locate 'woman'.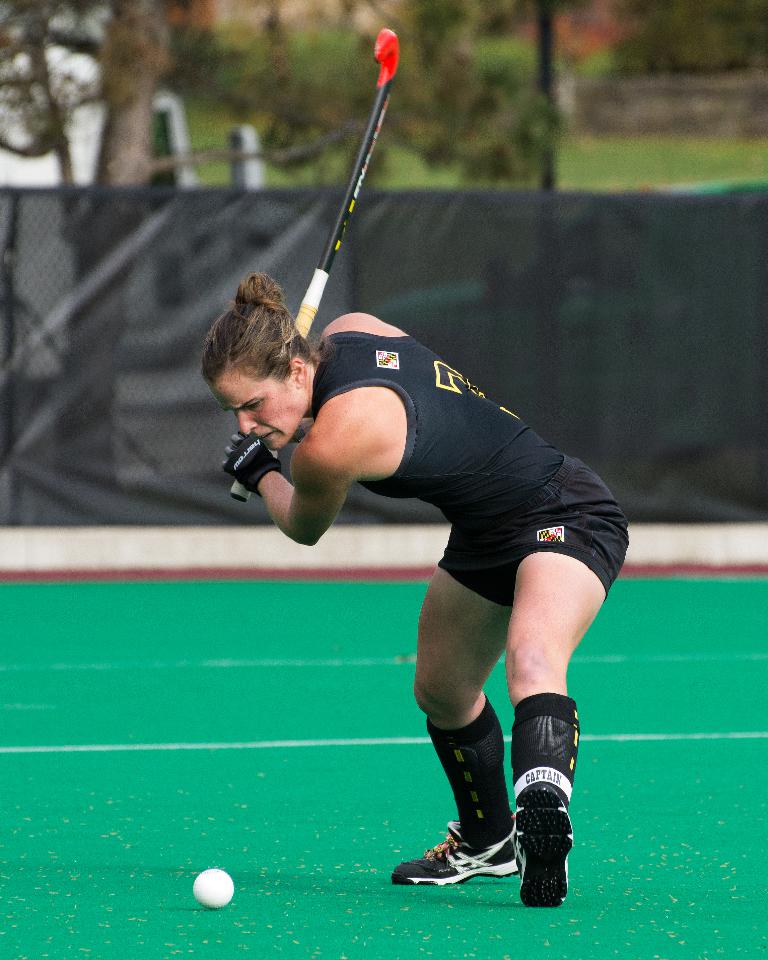
Bounding box: <region>197, 273, 631, 899</region>.
